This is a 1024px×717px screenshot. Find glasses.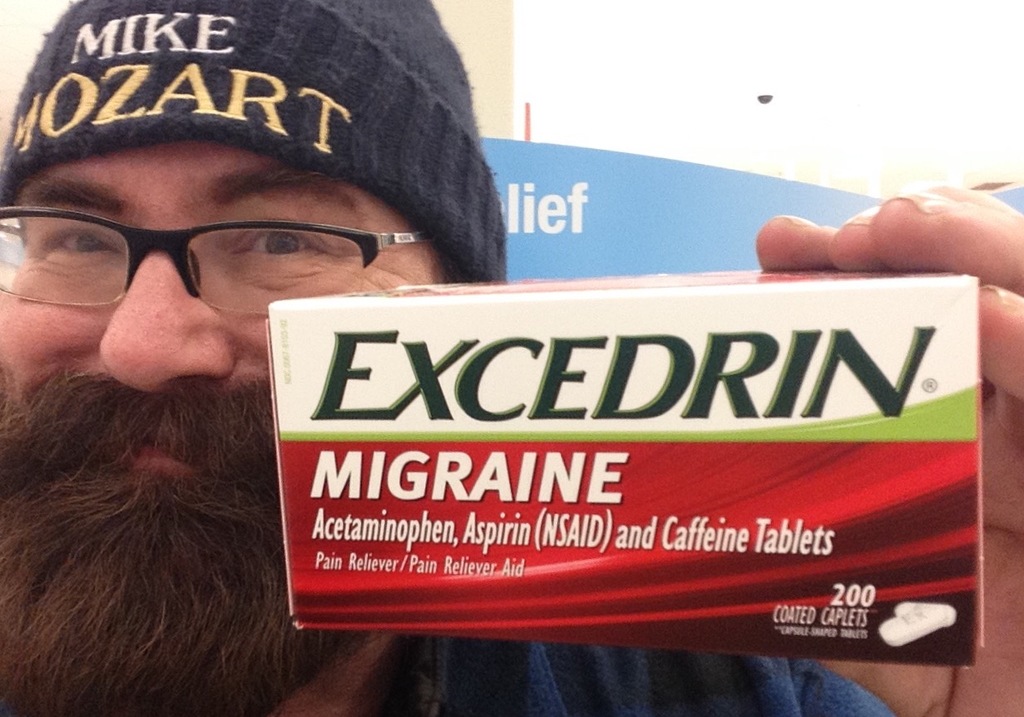
Bounding box: <box>0,206,430,319</box>.
